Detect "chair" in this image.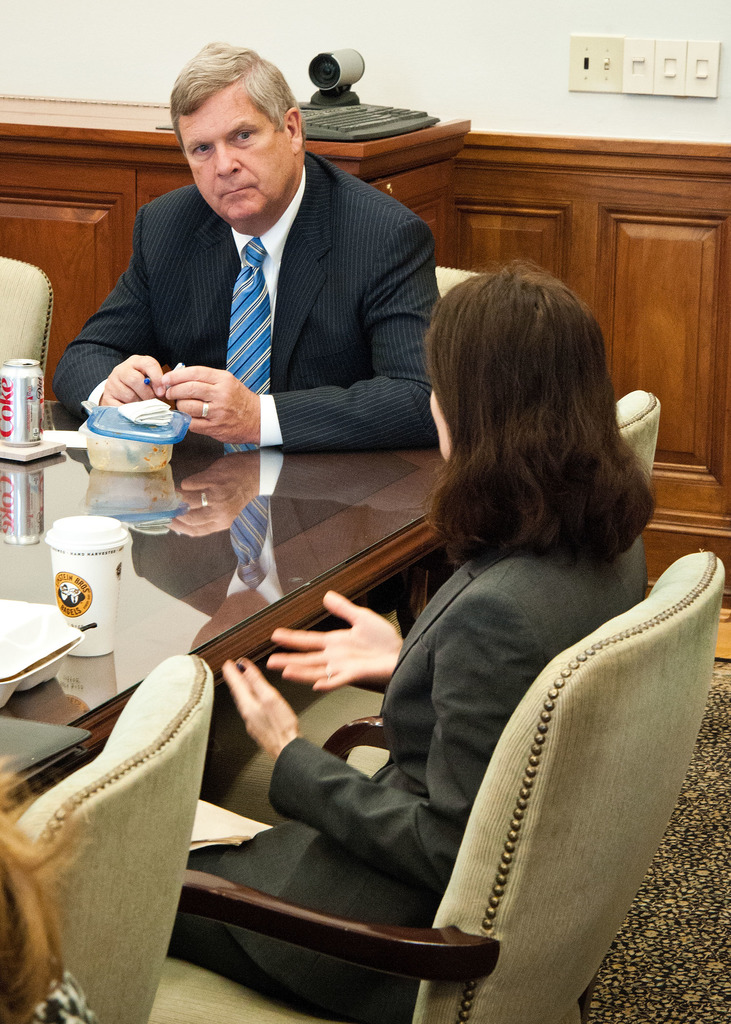
Detection: [0, 652, 203, 1016].
